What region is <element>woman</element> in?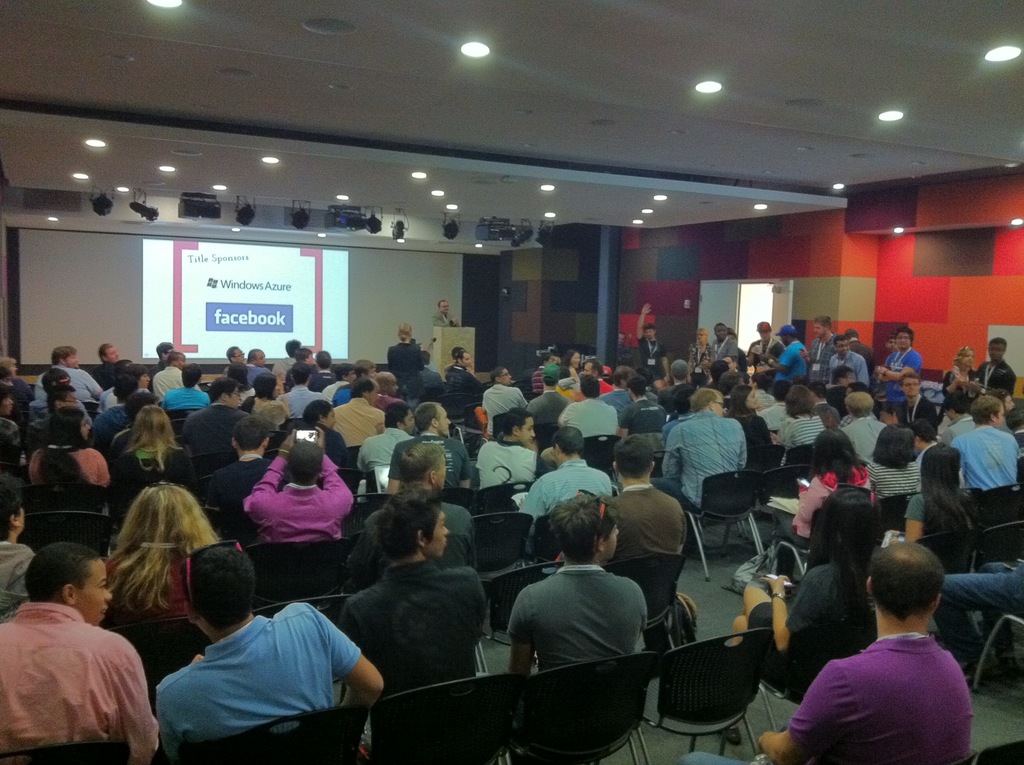
682/328/710/368.
